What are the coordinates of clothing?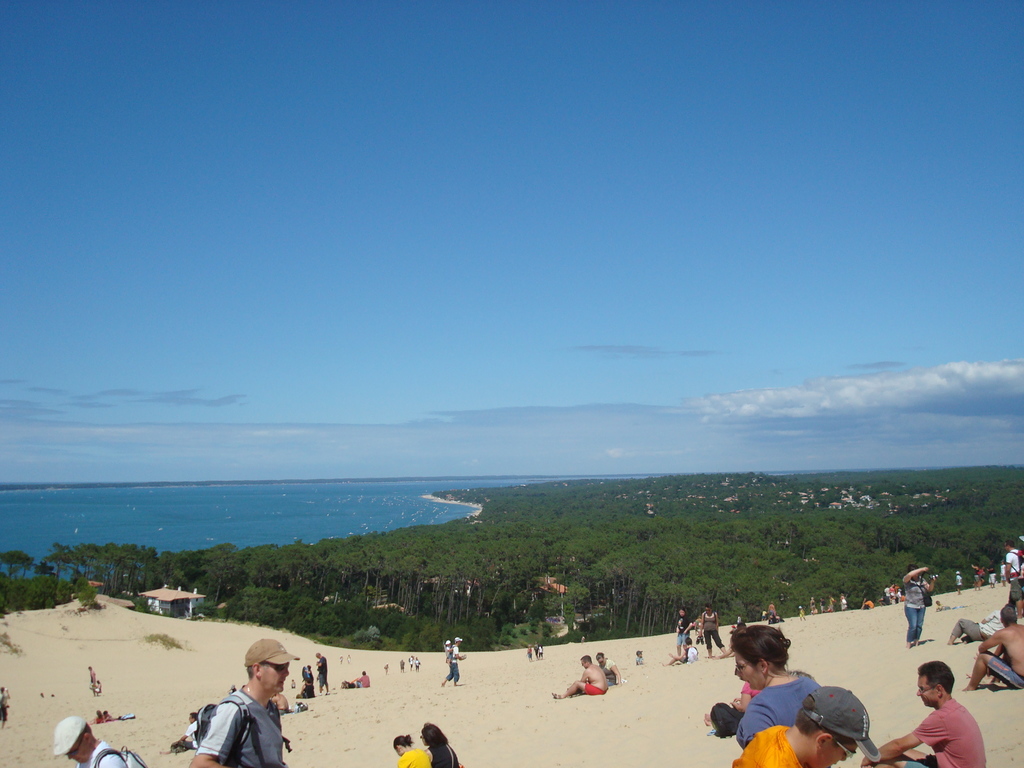
Rect(682, 644, 698, 662).
